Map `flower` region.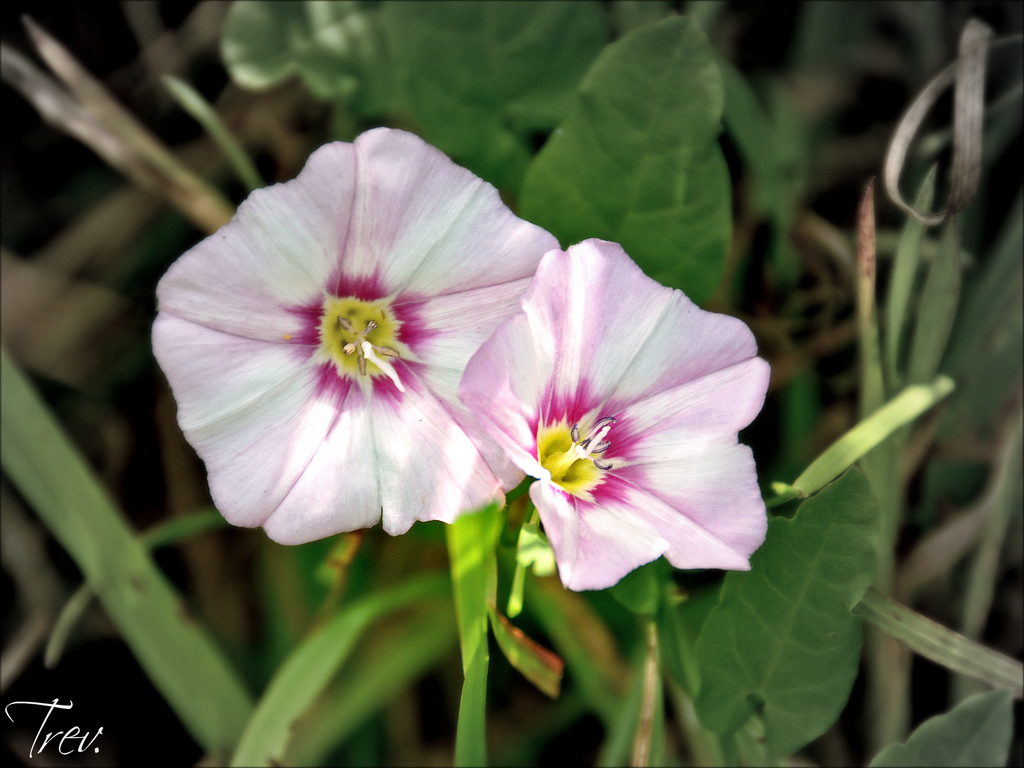
Mapped to region(459, 236, 775, 600).
